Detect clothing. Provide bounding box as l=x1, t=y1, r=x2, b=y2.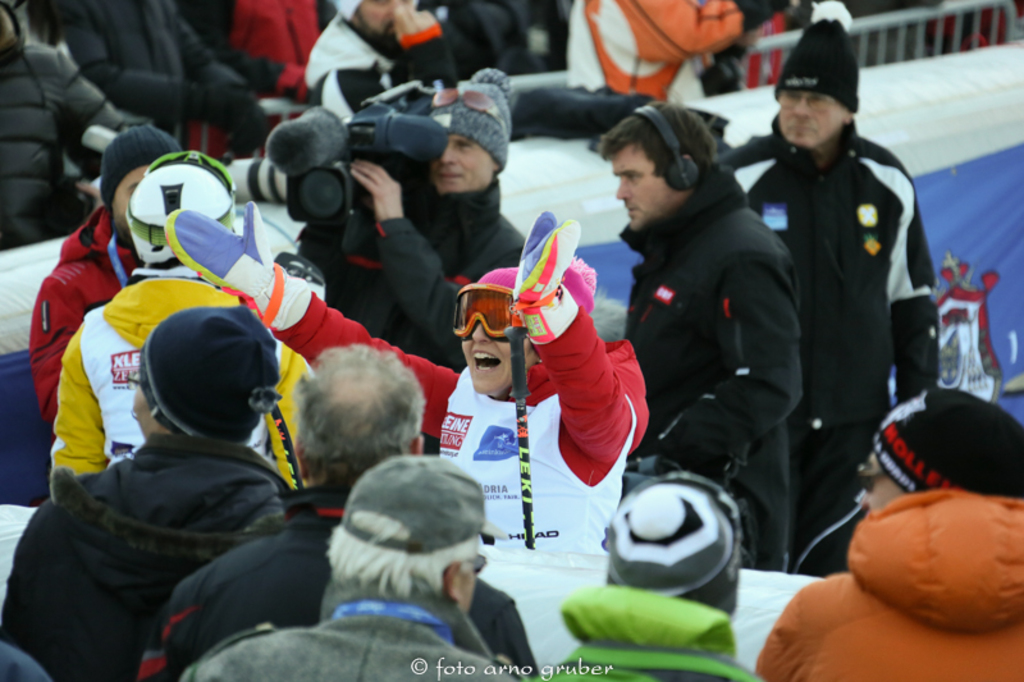
l=270, t=294, r=625, b=589.
